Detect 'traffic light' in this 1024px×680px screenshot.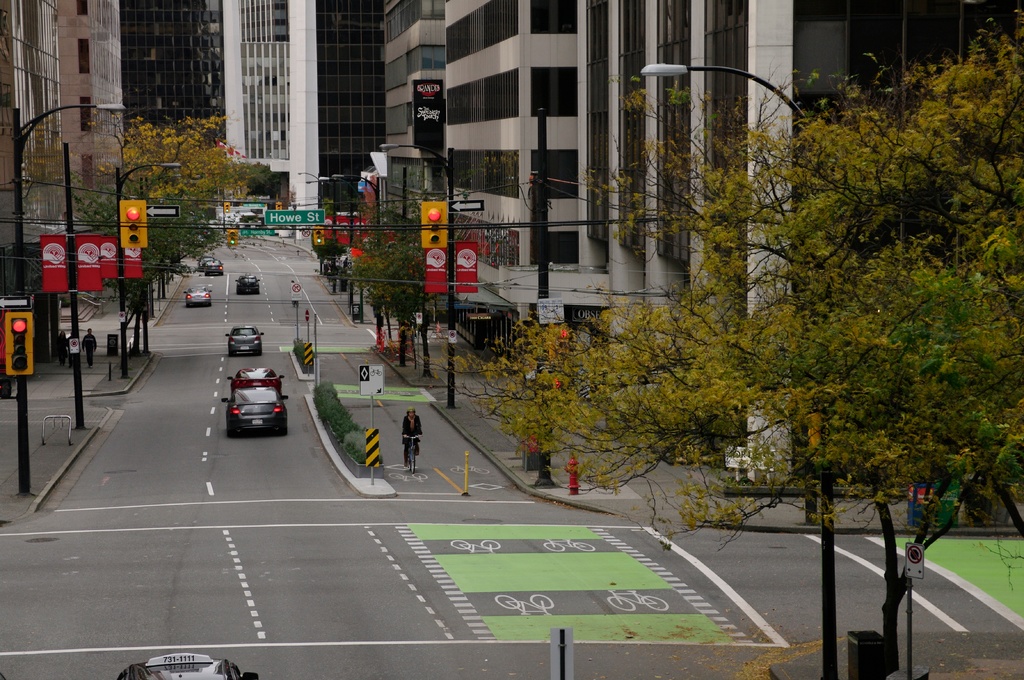
Detection: [227, 228, 237, 247].
